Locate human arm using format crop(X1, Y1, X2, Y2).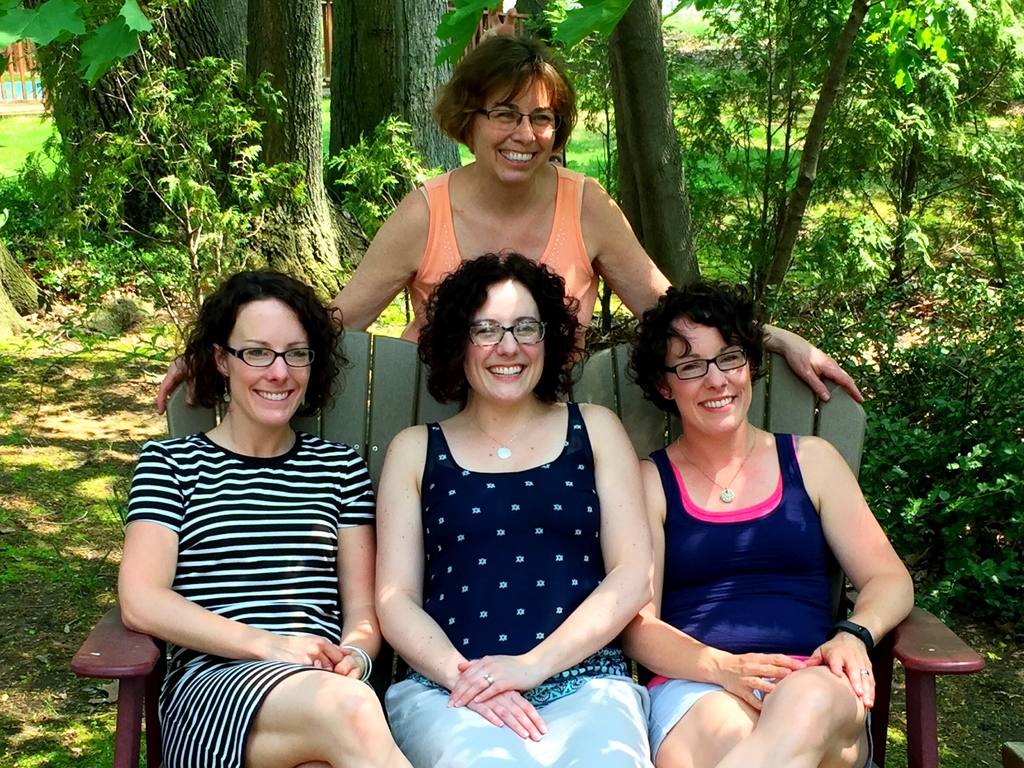
crop(372, 424, 548, 740).
